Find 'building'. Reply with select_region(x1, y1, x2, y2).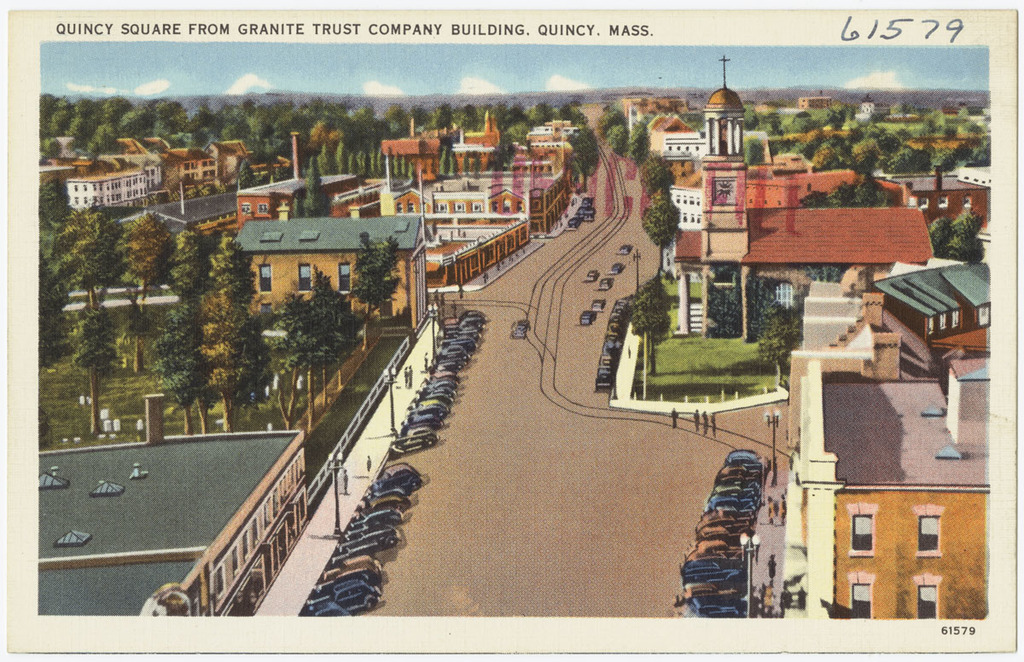
select_region(231, 218, 433, 334).
